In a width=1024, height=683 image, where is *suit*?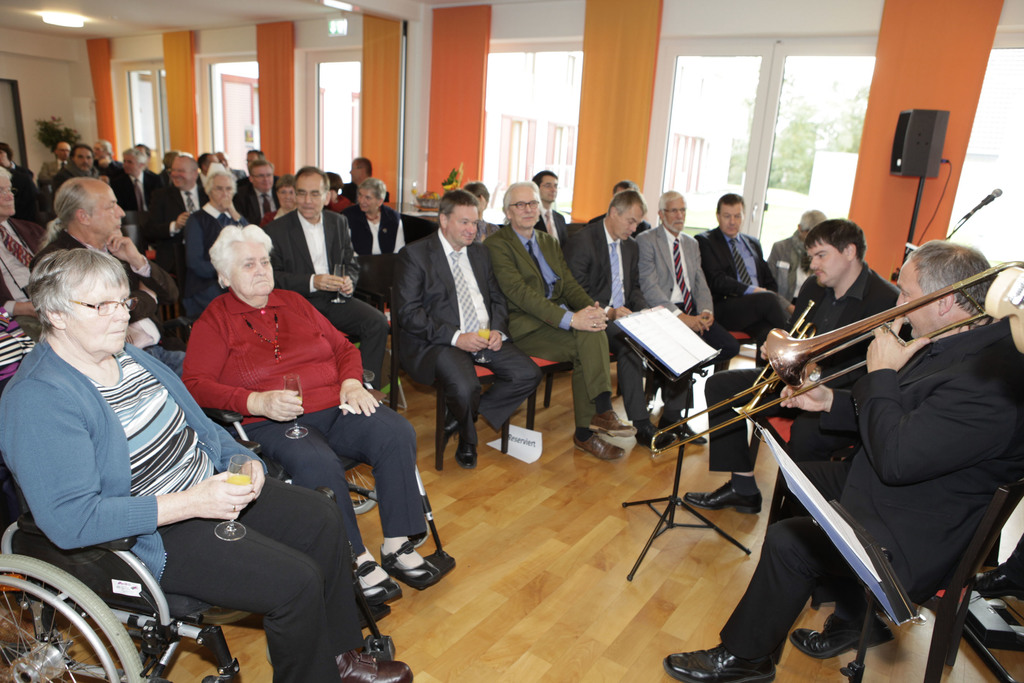
detection(257, 207, 394, 390).
